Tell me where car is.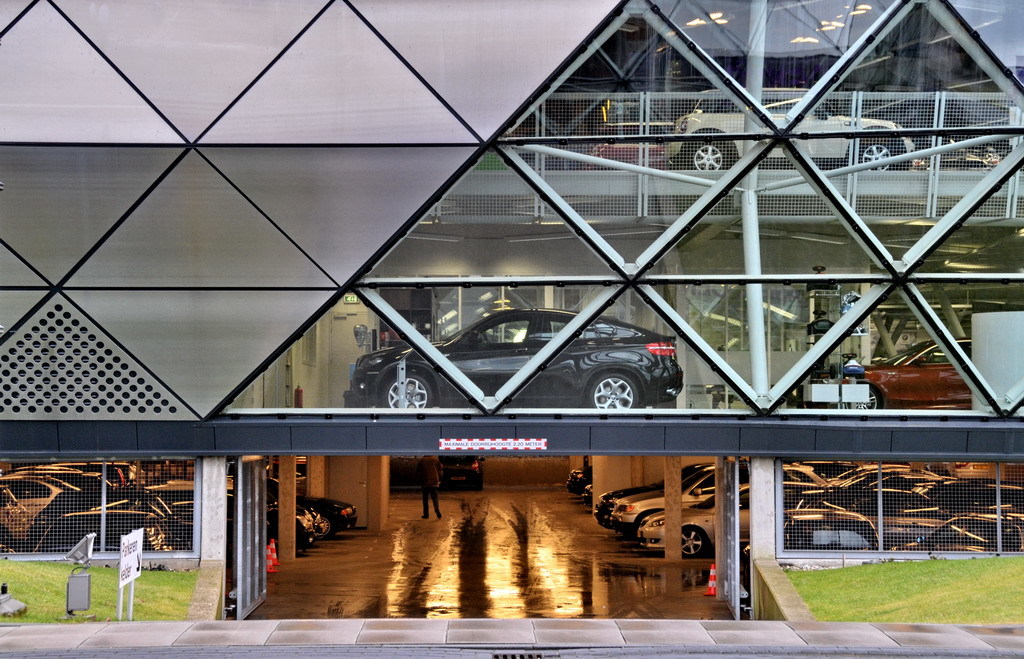
car is at l=439, t=457, r=481, b=486.
